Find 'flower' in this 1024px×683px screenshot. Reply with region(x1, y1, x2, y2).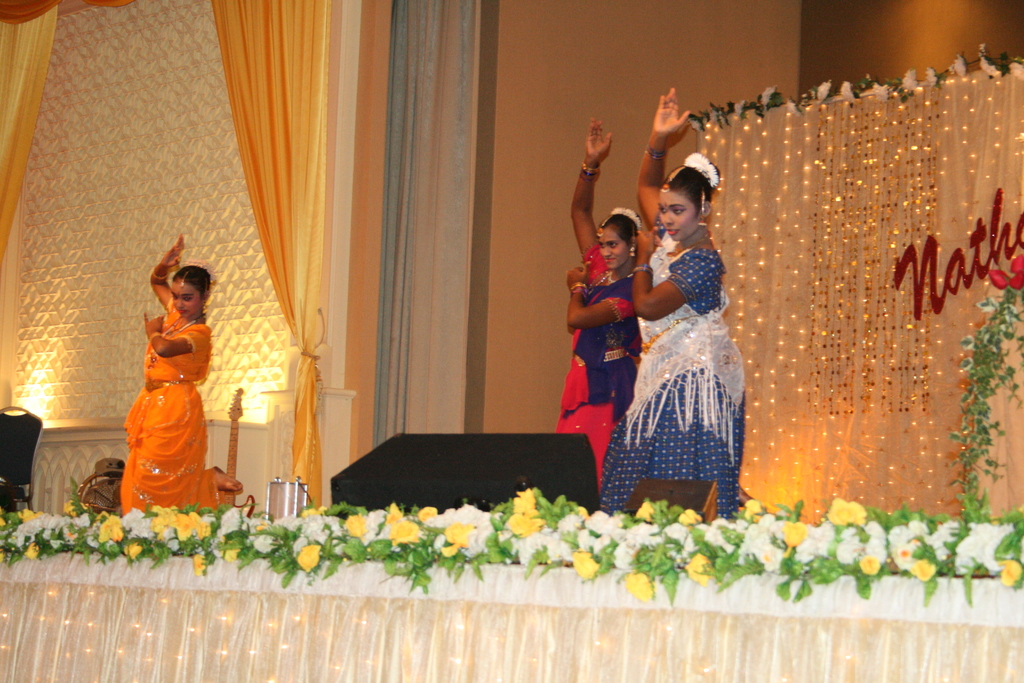
region(924, 65, 947, 83).
